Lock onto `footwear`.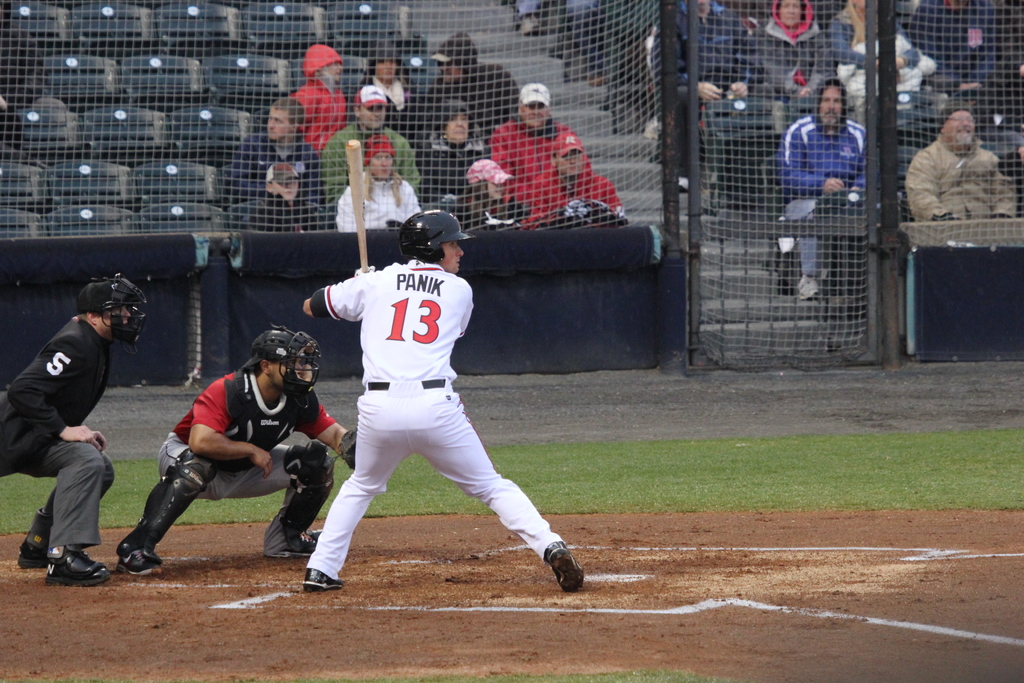
Locked: [left=643, top=115, right=659, bottom=139].
